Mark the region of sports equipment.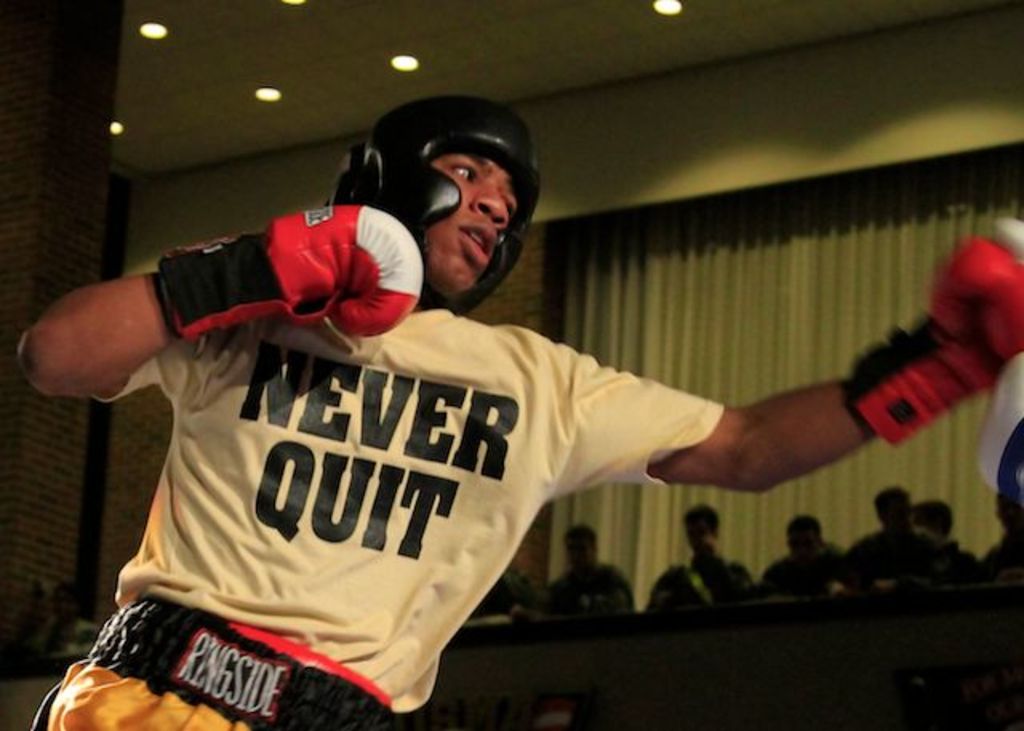
Region: crop(150, 202, 414, 338).
